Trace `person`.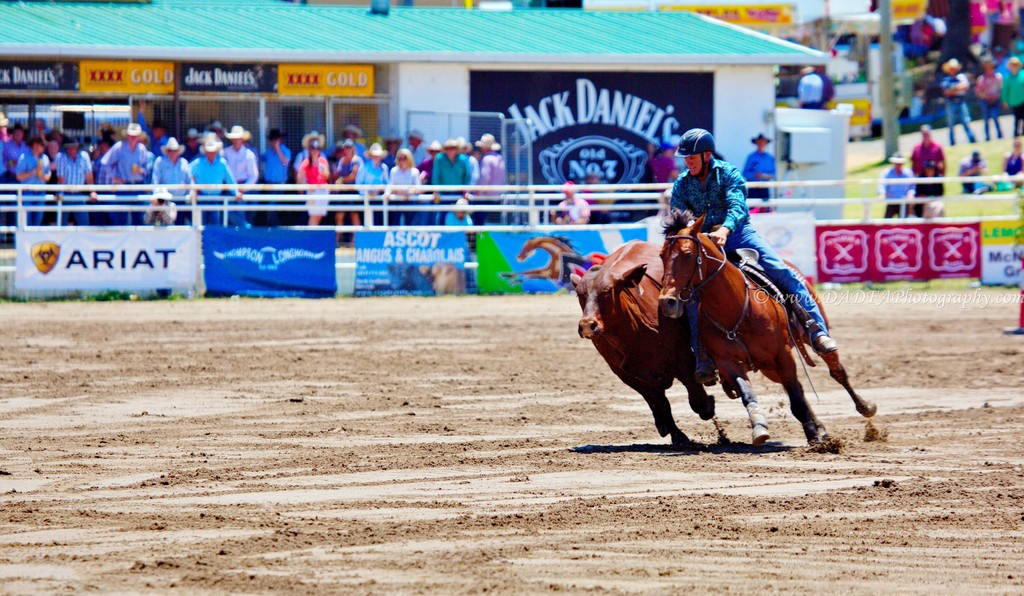
Traced to pyautogui.locateOnScreen(741, 133, 777, 214).
